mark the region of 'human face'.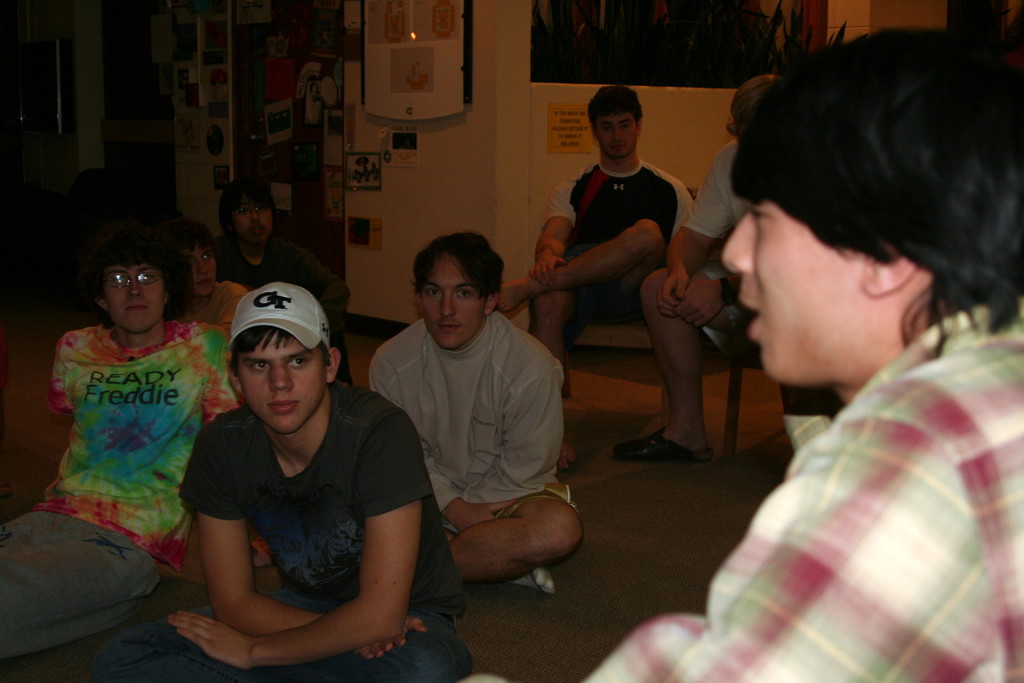
Region: x1=600 y1=112 x2=640 y2=157.
